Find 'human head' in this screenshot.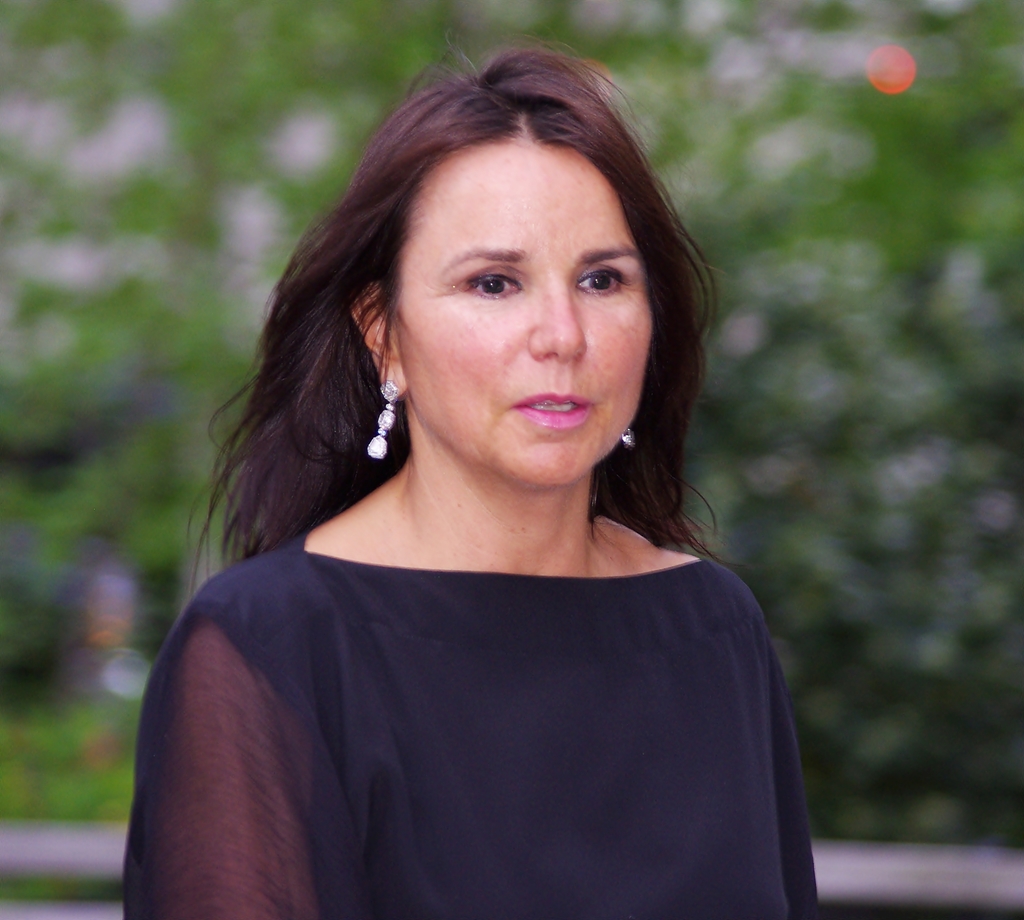
The bounding box for 'human head' is 305 52 674 483.
